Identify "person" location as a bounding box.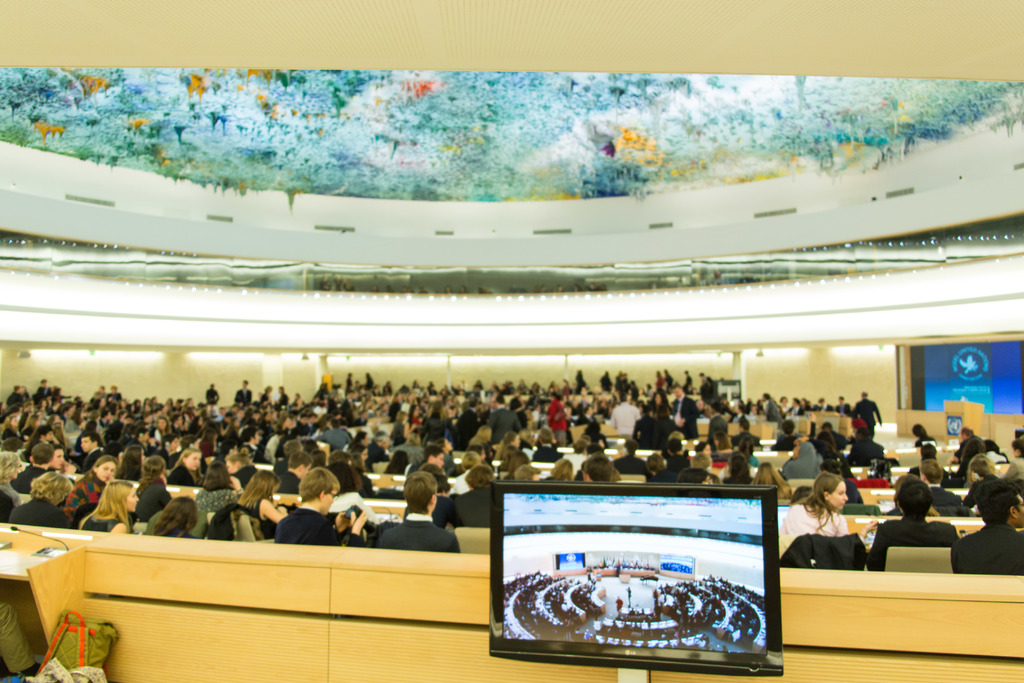
detection(778, 469, 880, 541).
